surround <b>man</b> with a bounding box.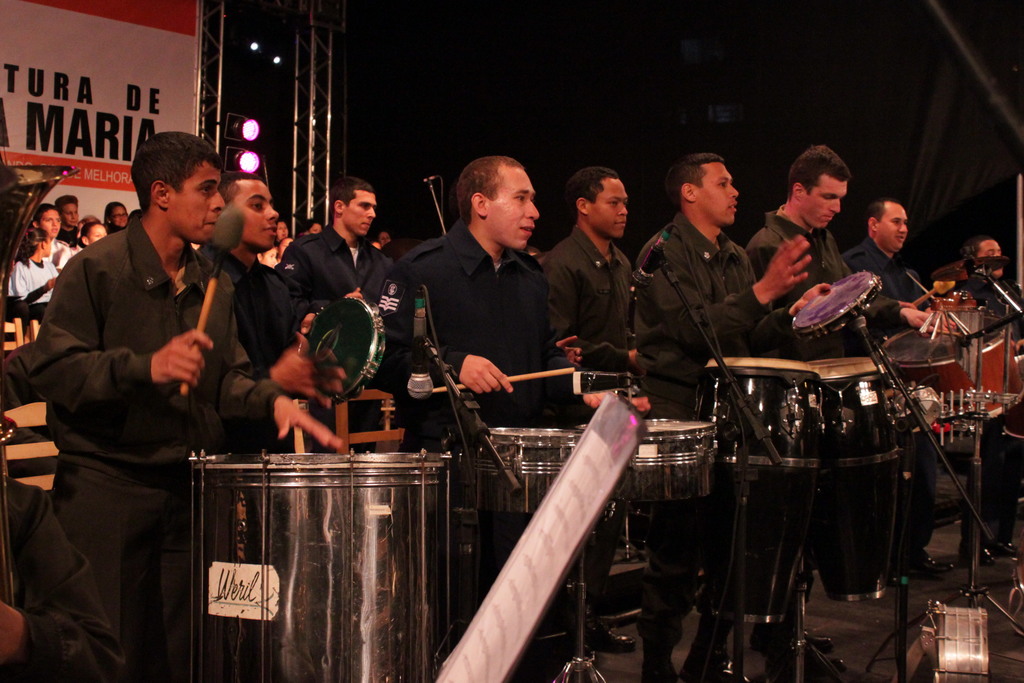
[left=540, top=165, right=649, bottom=393].
